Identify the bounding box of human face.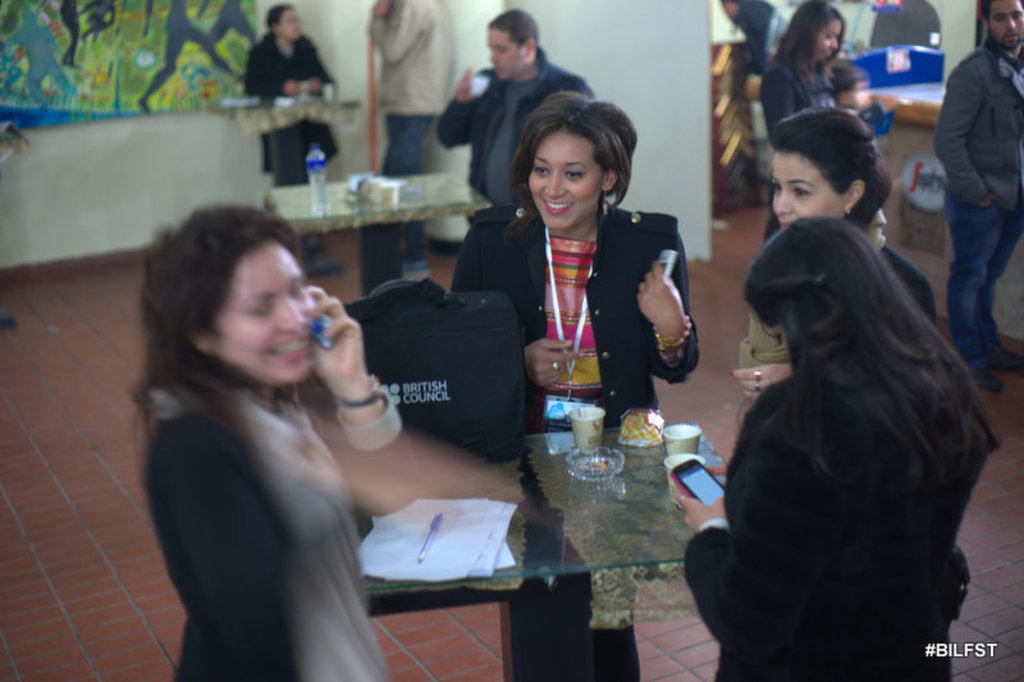
526,132,607,233.
